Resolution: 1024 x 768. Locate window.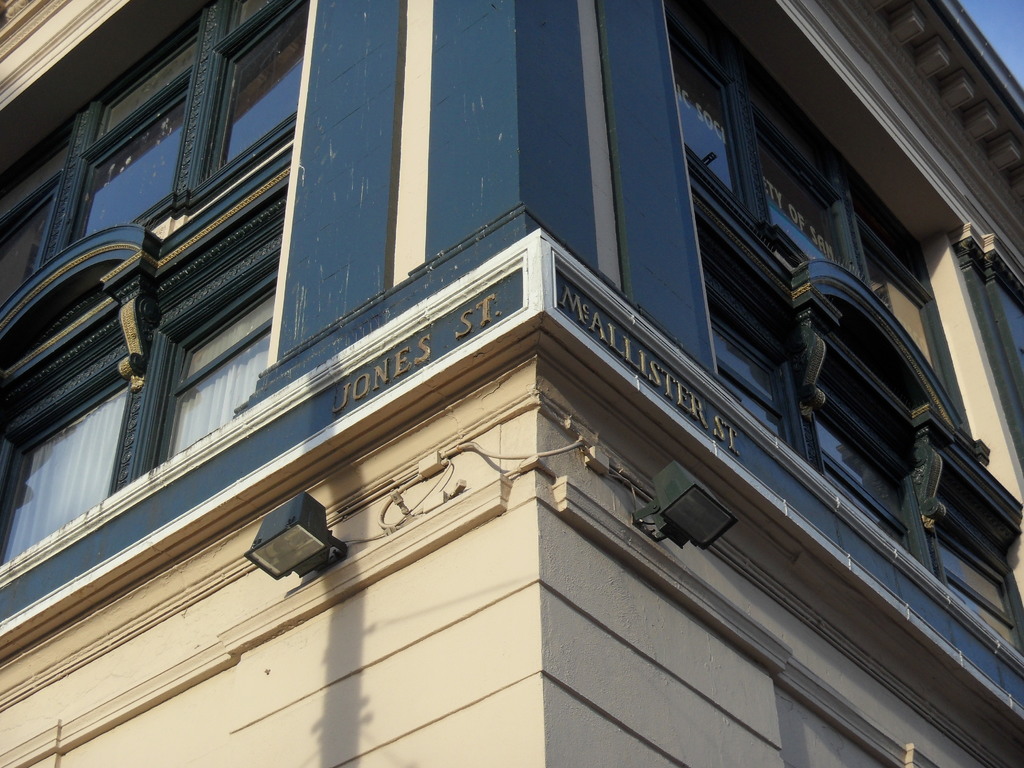
{"left": 705, "top": 275, "right": 810, "bottom": 475}.
